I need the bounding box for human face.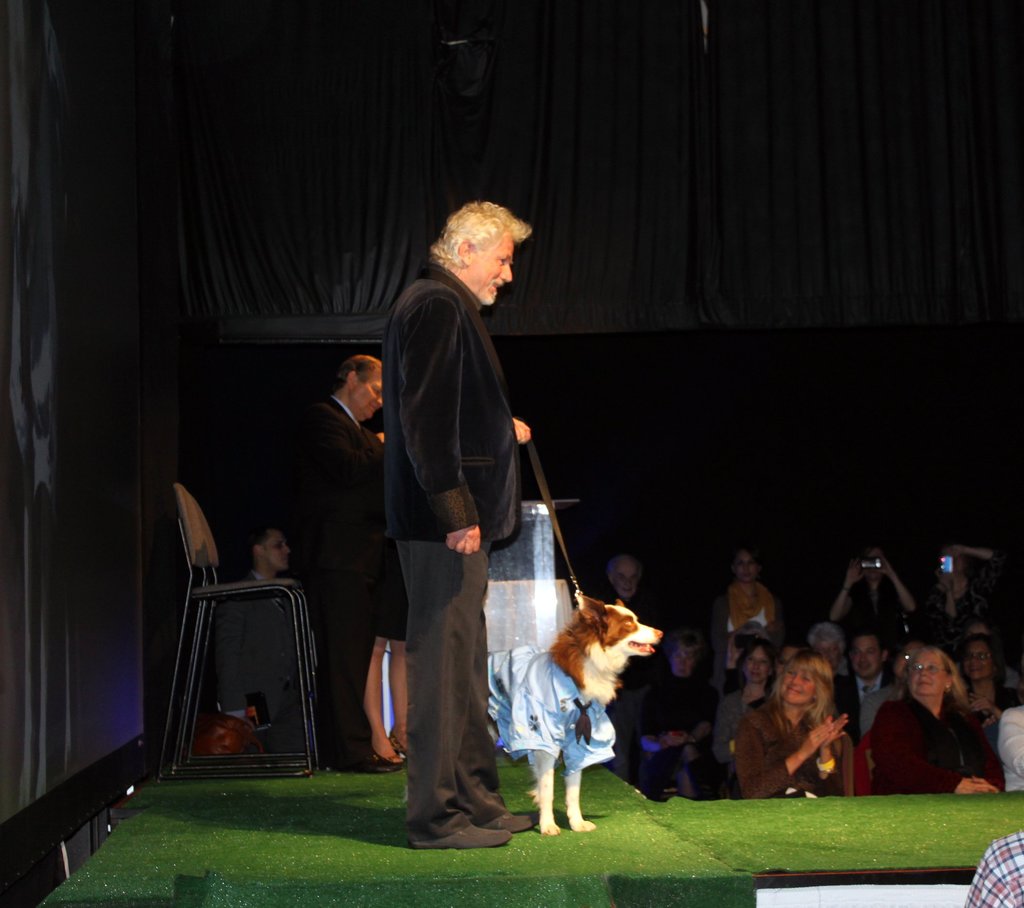
Here it is: 358:382:382:421.
